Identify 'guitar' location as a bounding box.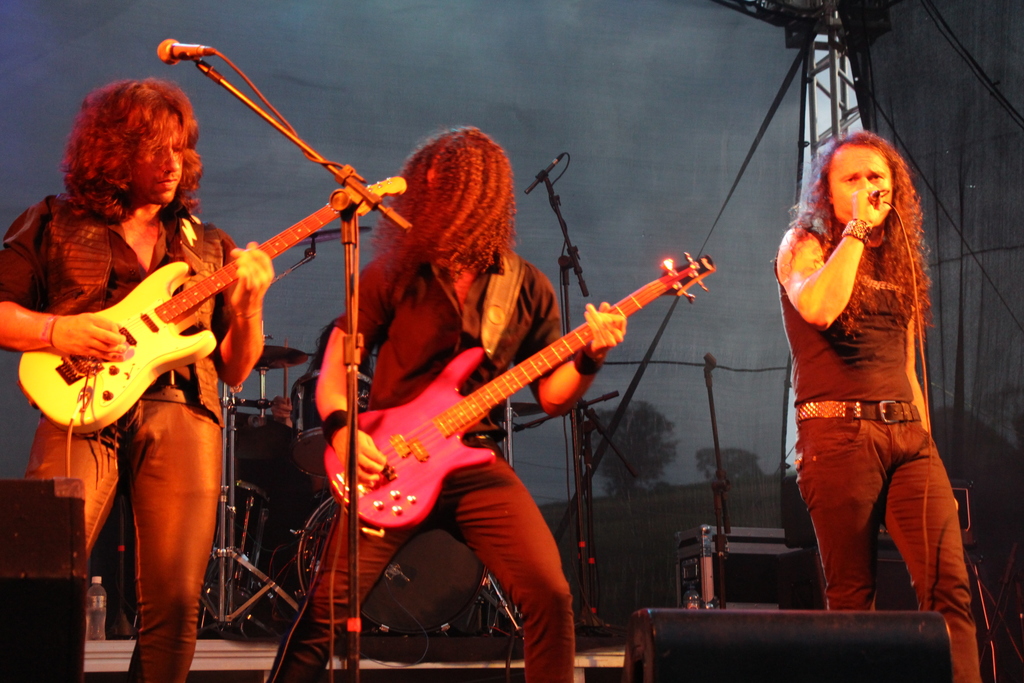
19, 173, 411, 433.
